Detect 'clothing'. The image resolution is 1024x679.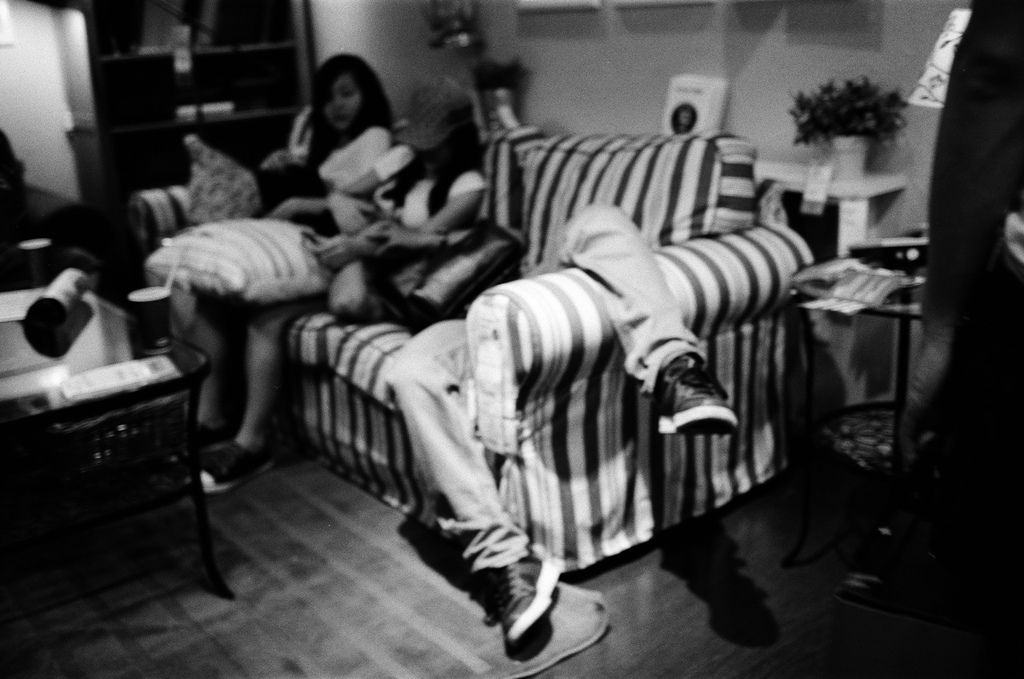
(287,141,496,296).
